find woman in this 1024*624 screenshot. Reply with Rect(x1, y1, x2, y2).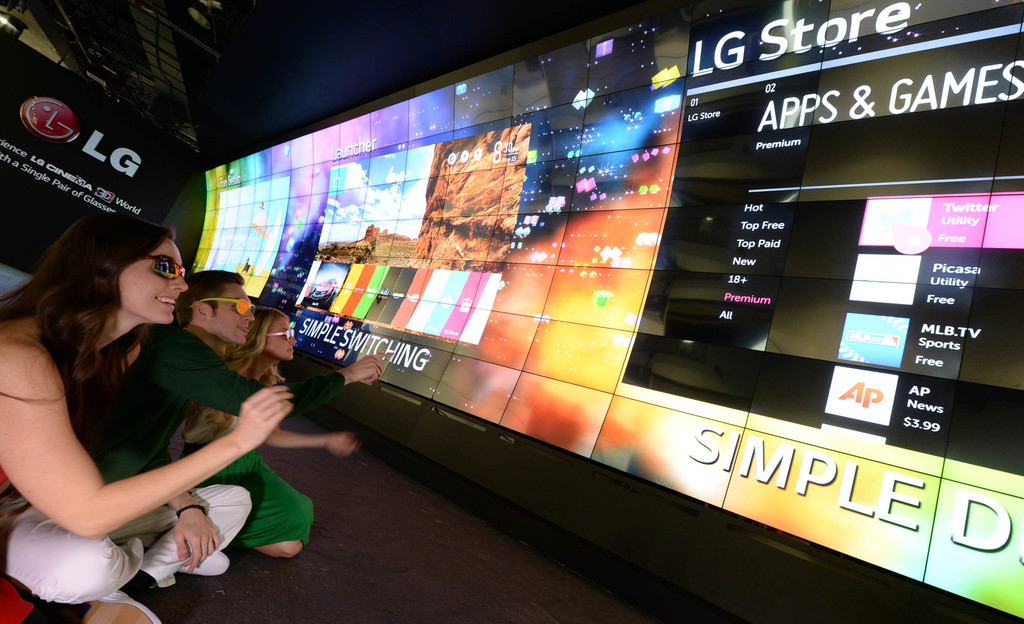
Rect(5, 195, 263, 603).
